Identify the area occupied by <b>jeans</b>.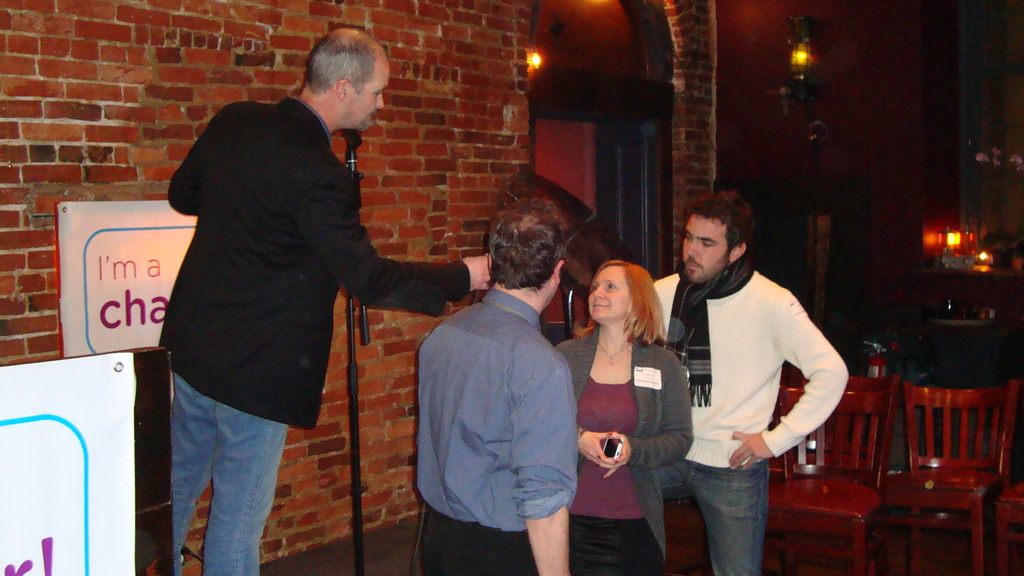
Area: 172:373:287:575.
